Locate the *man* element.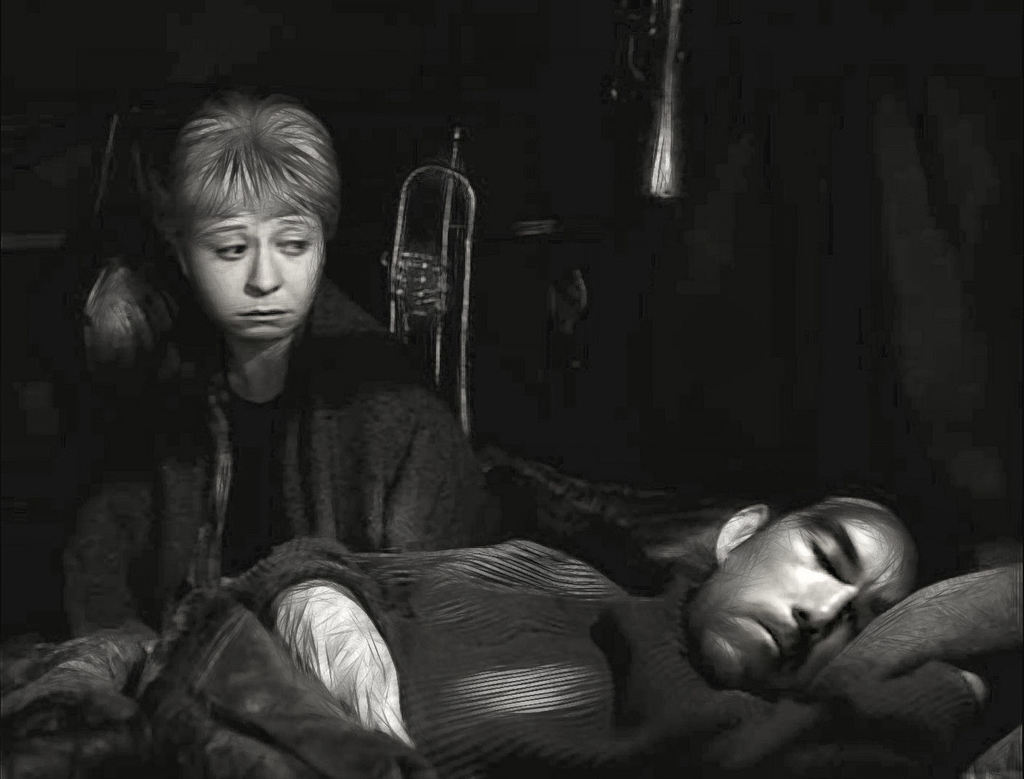
Element bbox: (x1=219, y1=478, x2=1023, y2=778).
